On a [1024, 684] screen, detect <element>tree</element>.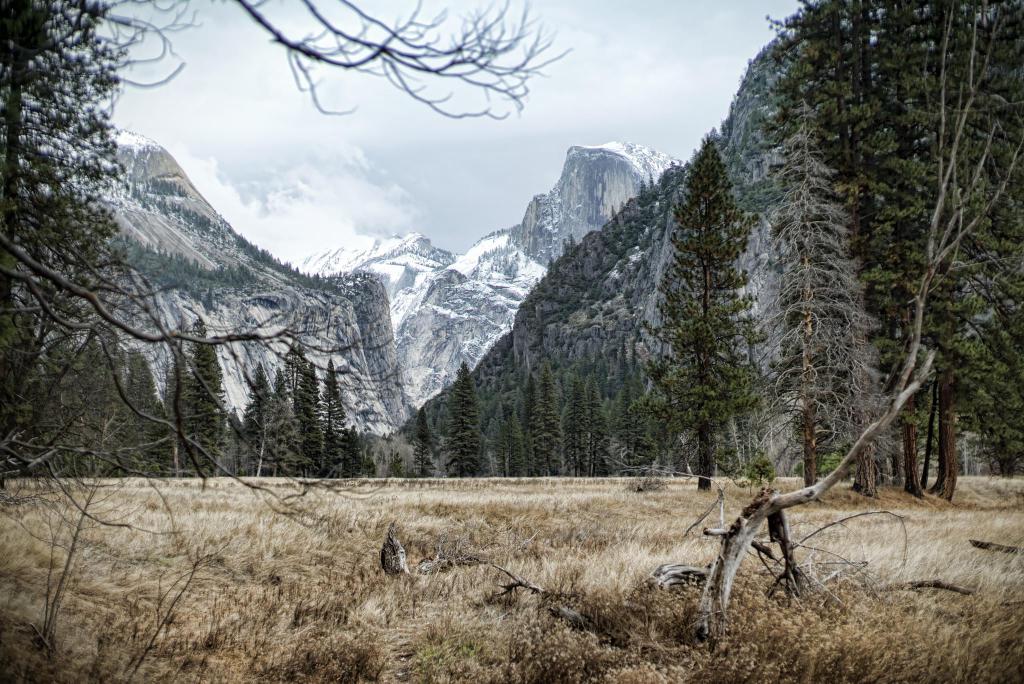
[246, 362, 305, 475].
